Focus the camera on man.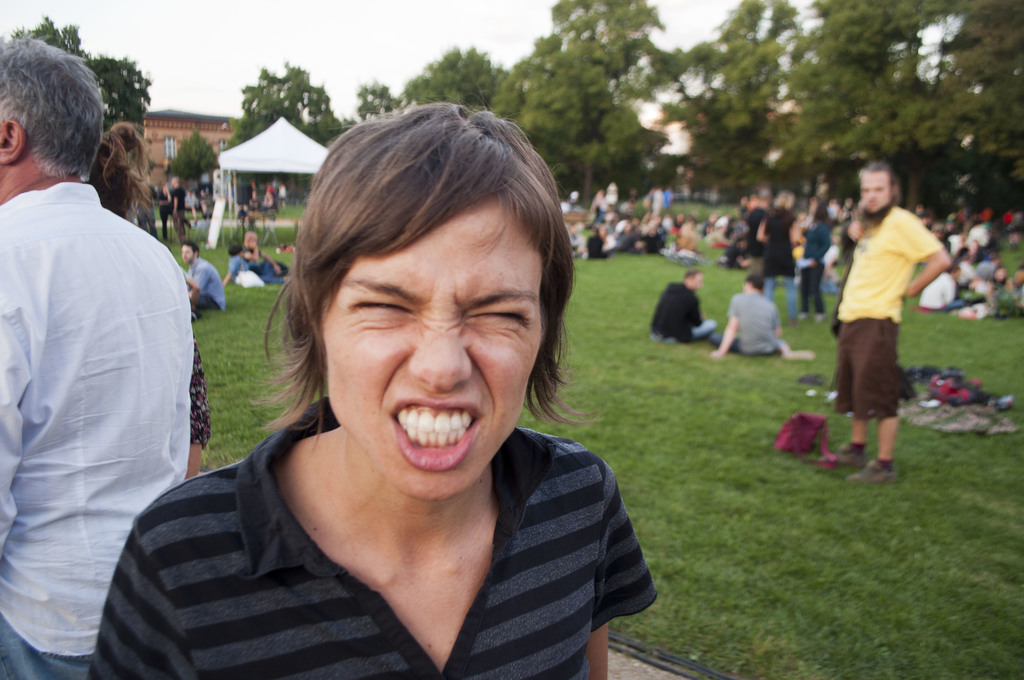
Focus region: bbox=(649, 267, 720, 344).
